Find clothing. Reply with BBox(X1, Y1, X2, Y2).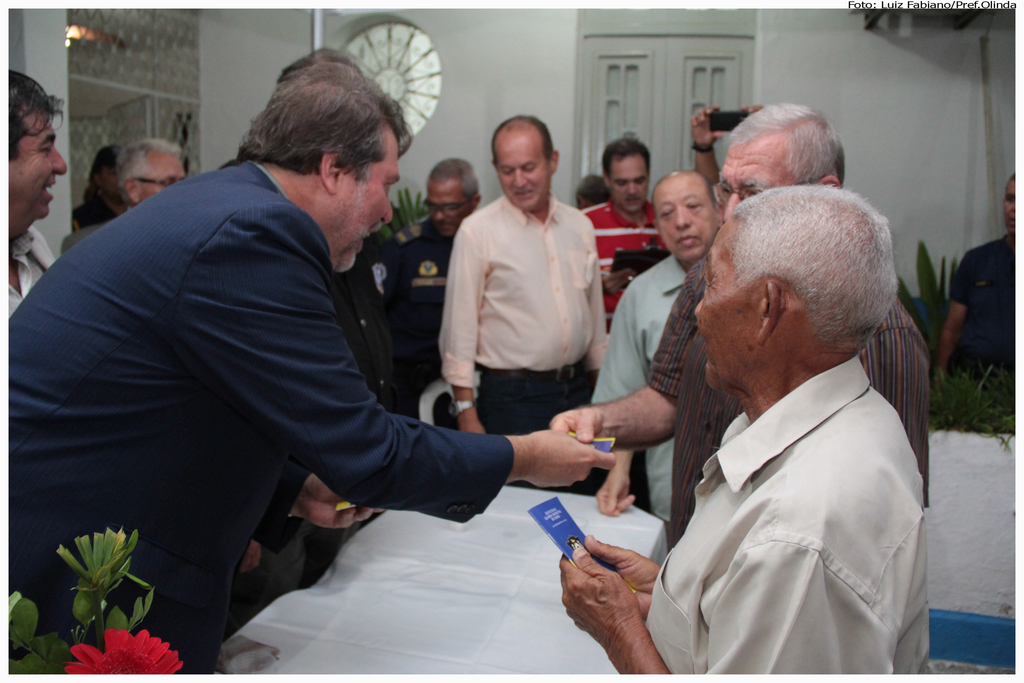
BBox(314, 226, 409, 424).
